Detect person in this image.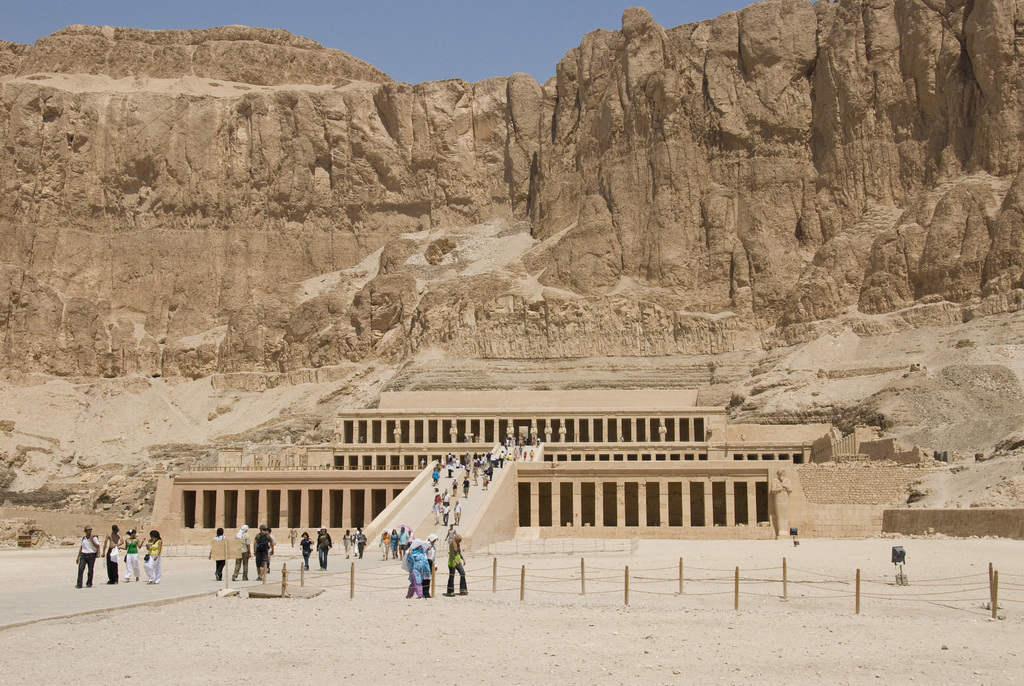
Detection: l=106, t=520, r=123, b=585.
